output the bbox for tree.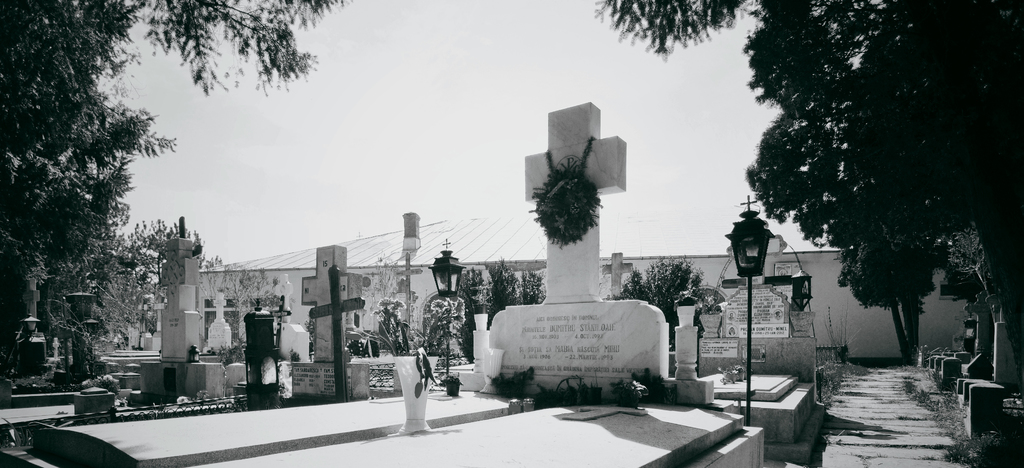
{"x1": 484, "y1": 259, "x2": 522, "y2": 304}.
